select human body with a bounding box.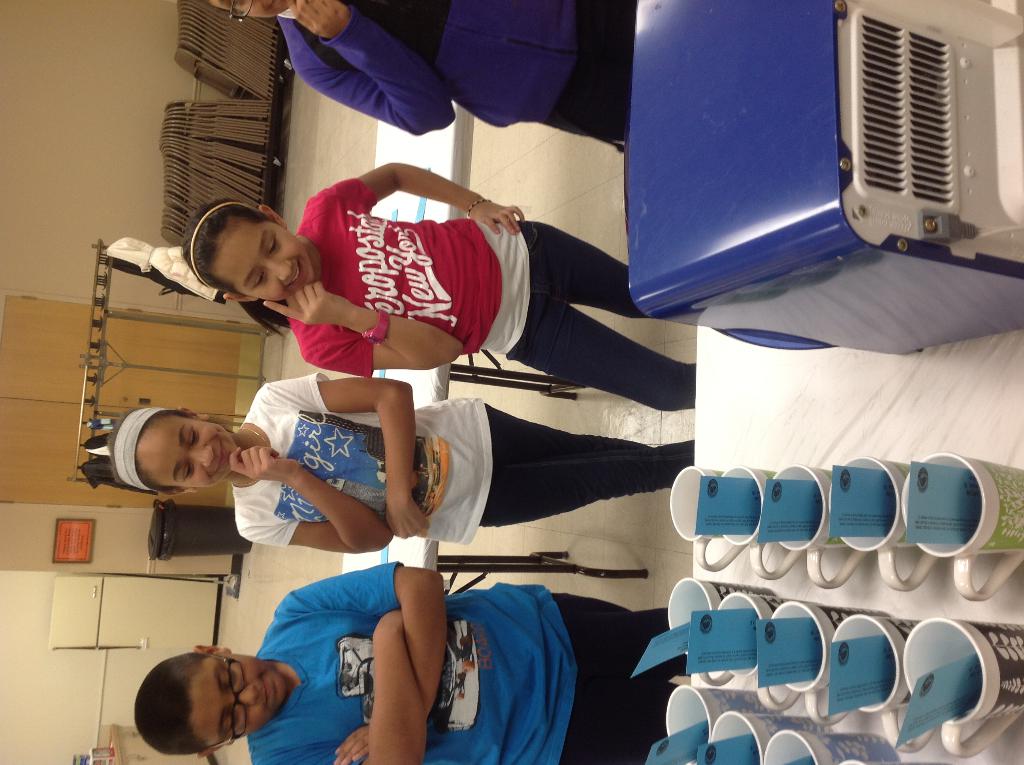
x1=136 y1=563 x2=666 y2=764.
